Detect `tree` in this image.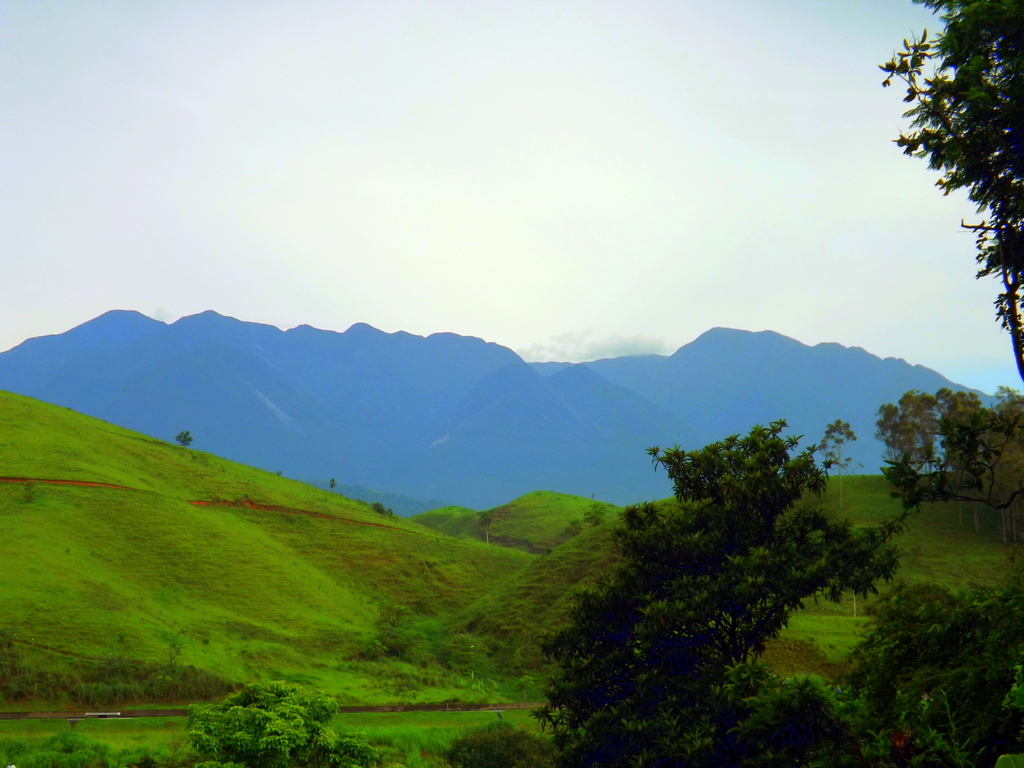
Detection: BBox(868, 0, 1014, 479).
